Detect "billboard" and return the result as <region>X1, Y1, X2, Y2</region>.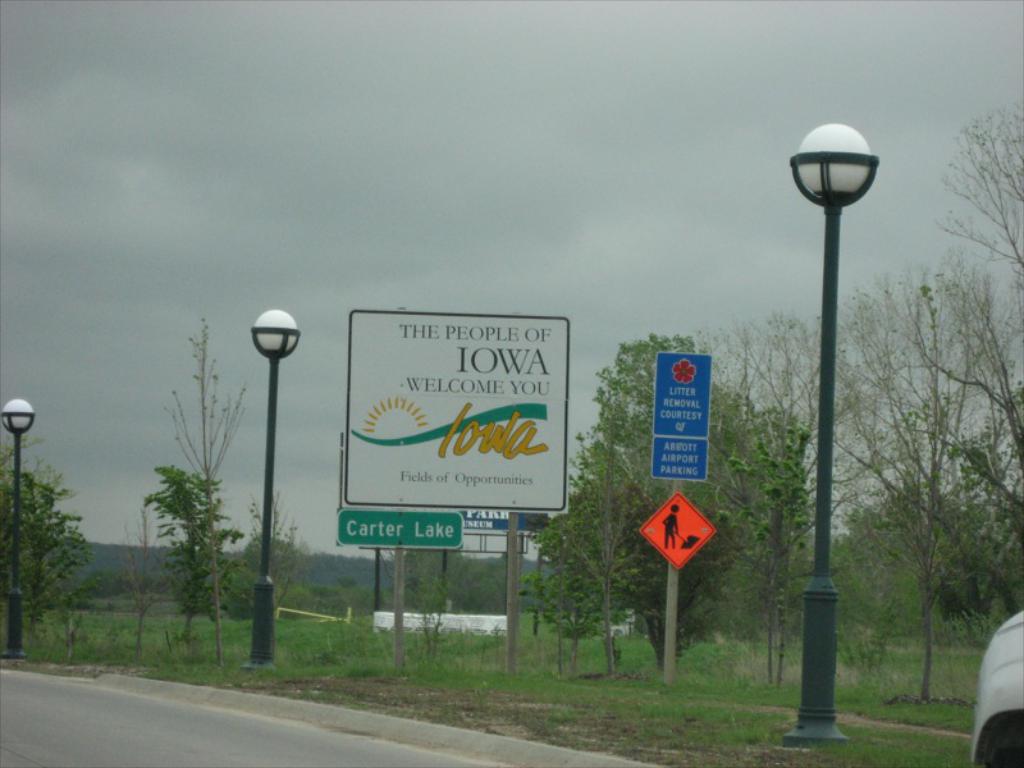
<region>280, 288, 605, 567</region>.
